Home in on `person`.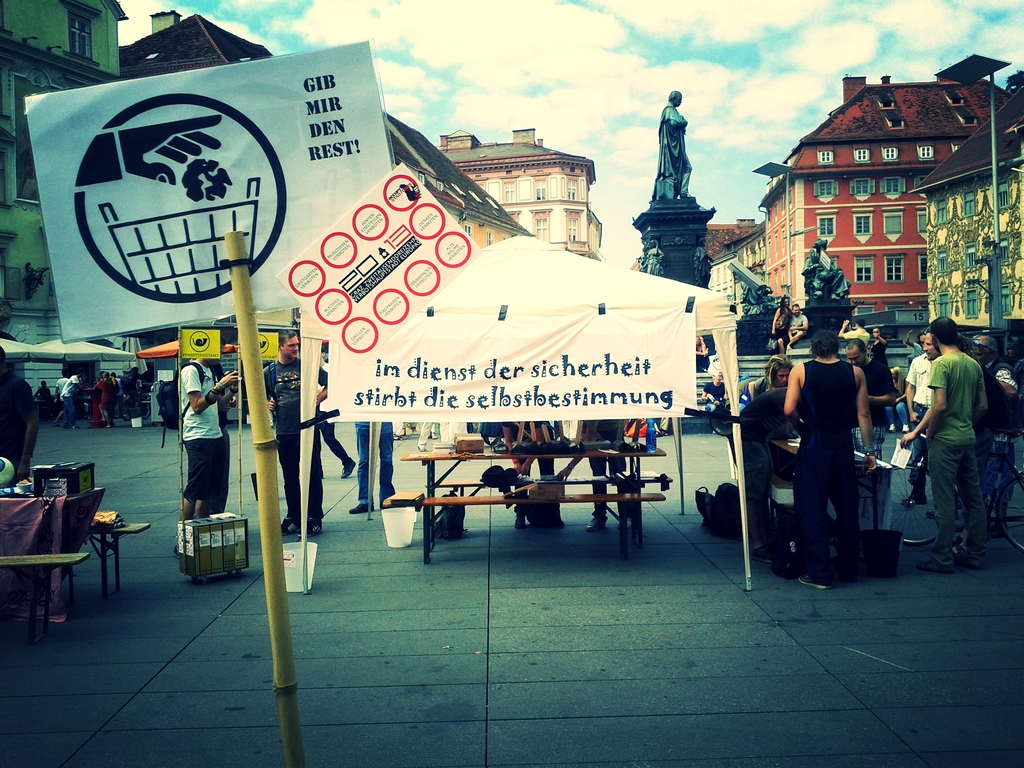
Homed in at 429 420 435 439.
